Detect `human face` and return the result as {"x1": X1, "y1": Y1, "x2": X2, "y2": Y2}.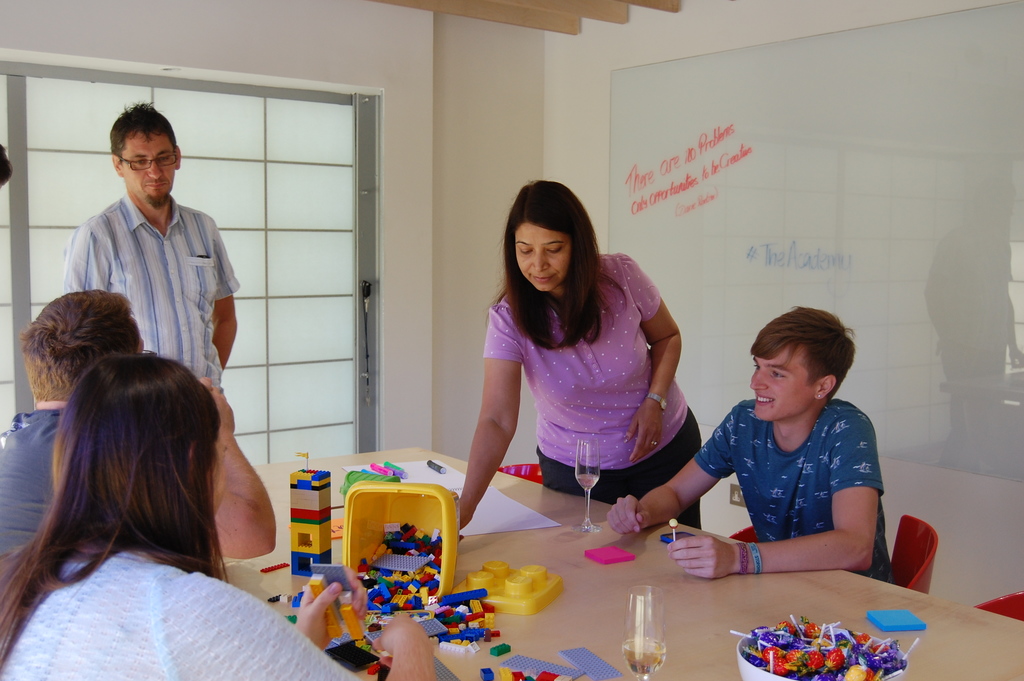
{"x1": 515, "y1": 225, "x2": 568, "y2": 292}.
